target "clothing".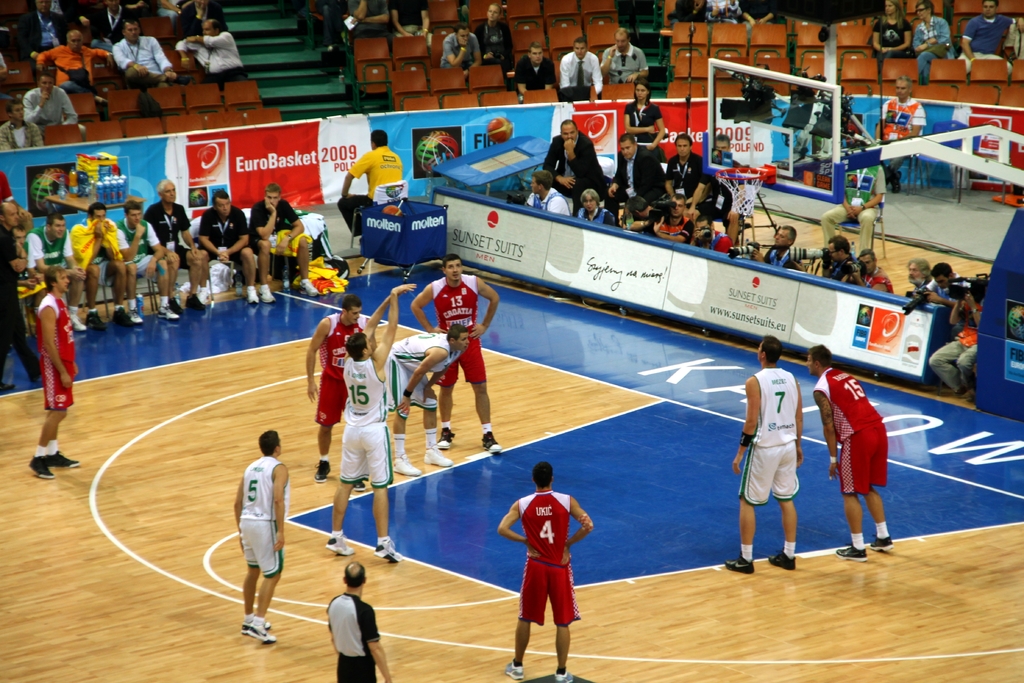
Target region: bbox=[959, 15, 1018, 79].
